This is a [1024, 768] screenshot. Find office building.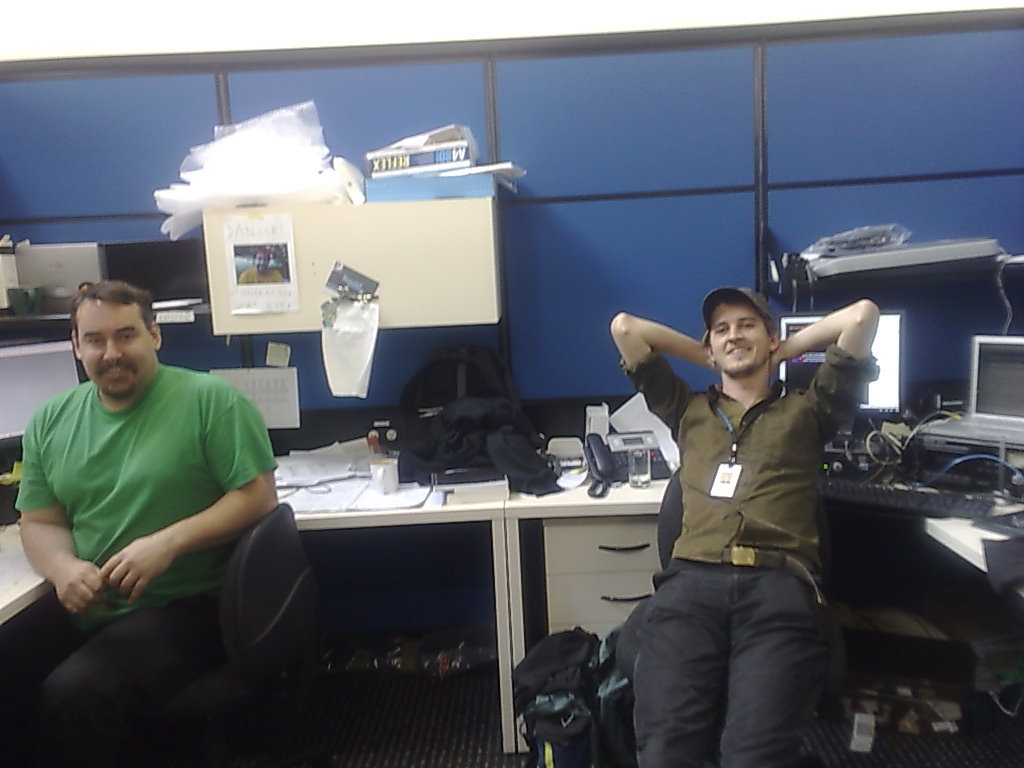
Bounding box: {"left": 74, "top": 0, "right": 983, "bottom": 767}.
